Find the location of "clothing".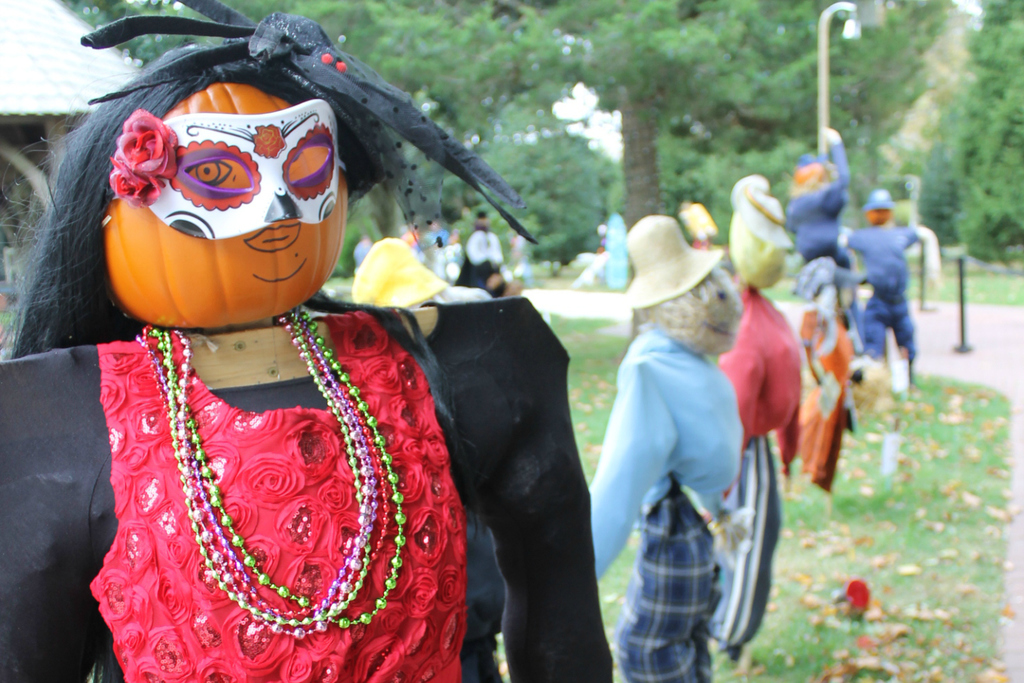
Location: [x1=735, y1=196, x2=810, y2=296].
